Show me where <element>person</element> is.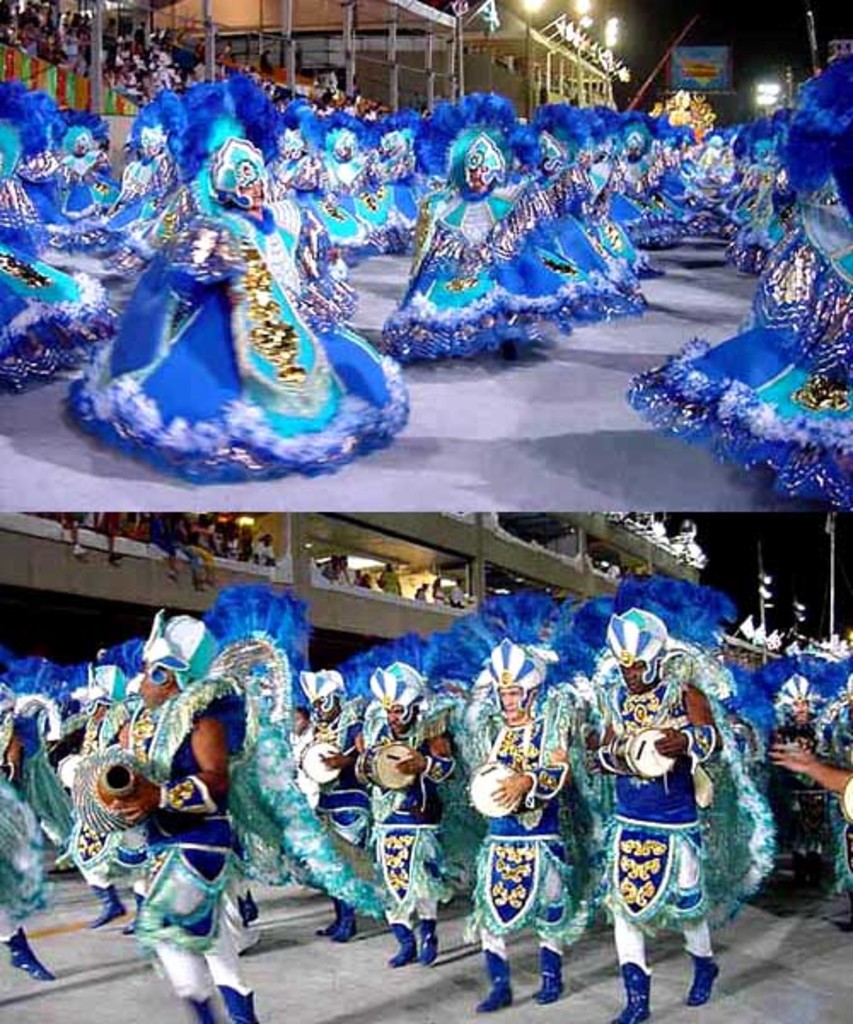
<element>person</element> is at (607, 49, 851, 519).
